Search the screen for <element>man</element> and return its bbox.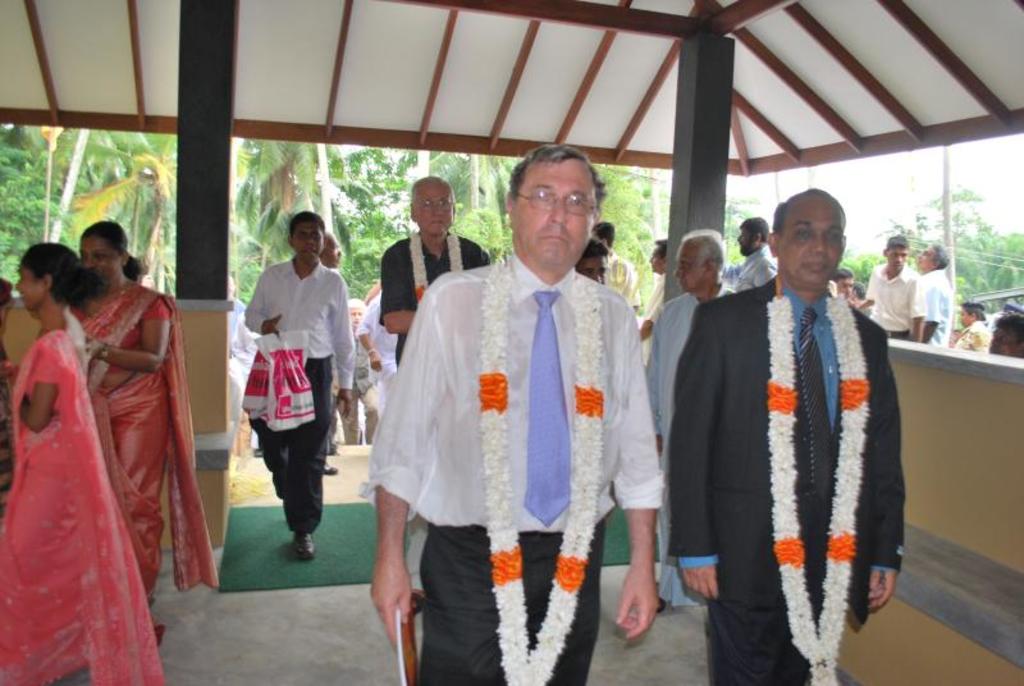
Found: rect(241, 211, 357, 561).
